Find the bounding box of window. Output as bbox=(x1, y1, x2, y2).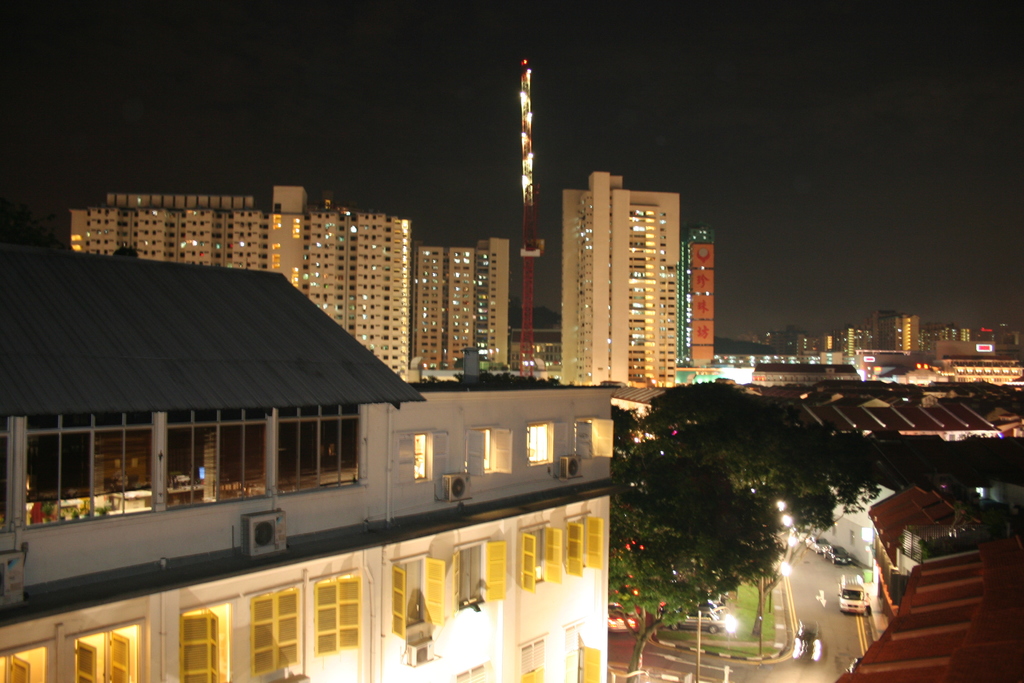
bbox=(445, 539, 516, 613).
